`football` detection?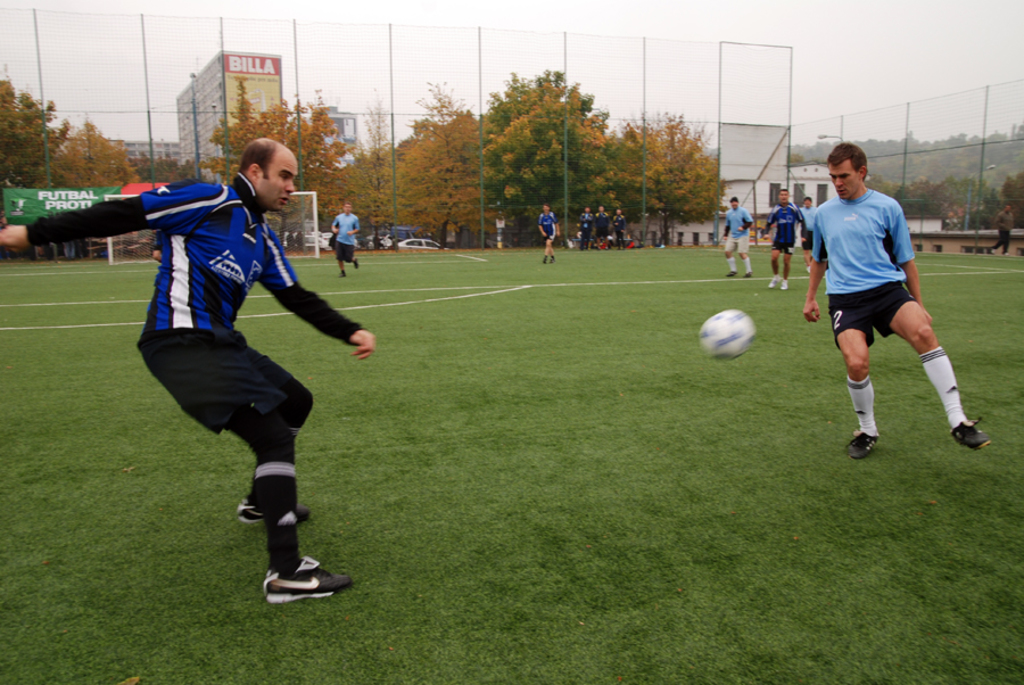
<region>699, 308, 758, 362</region>
